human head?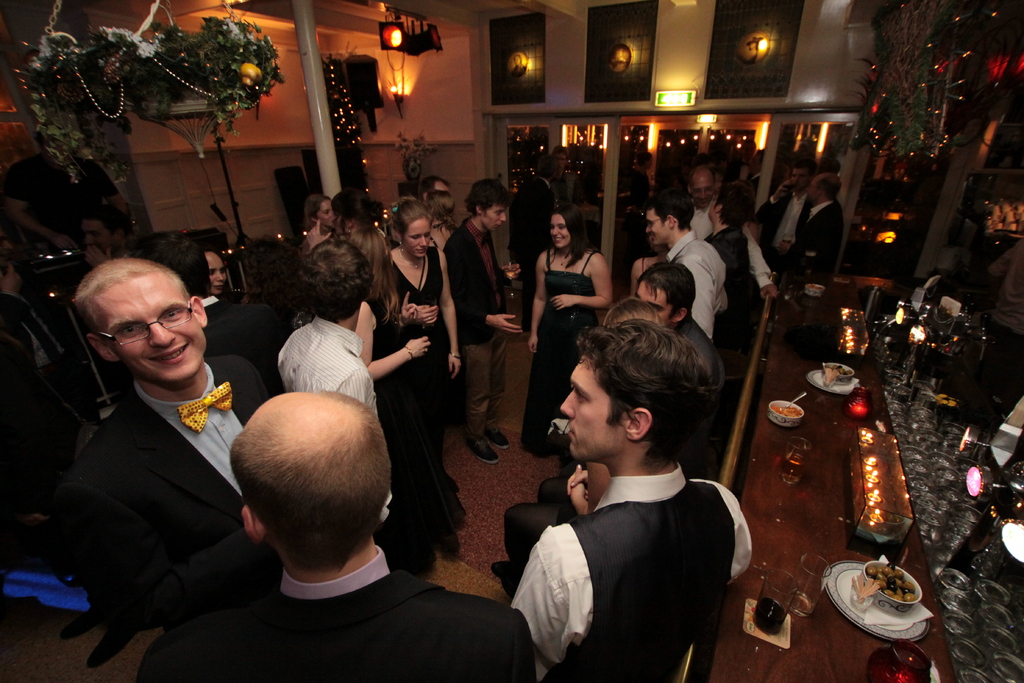
<box>417,192,453,222</box>
